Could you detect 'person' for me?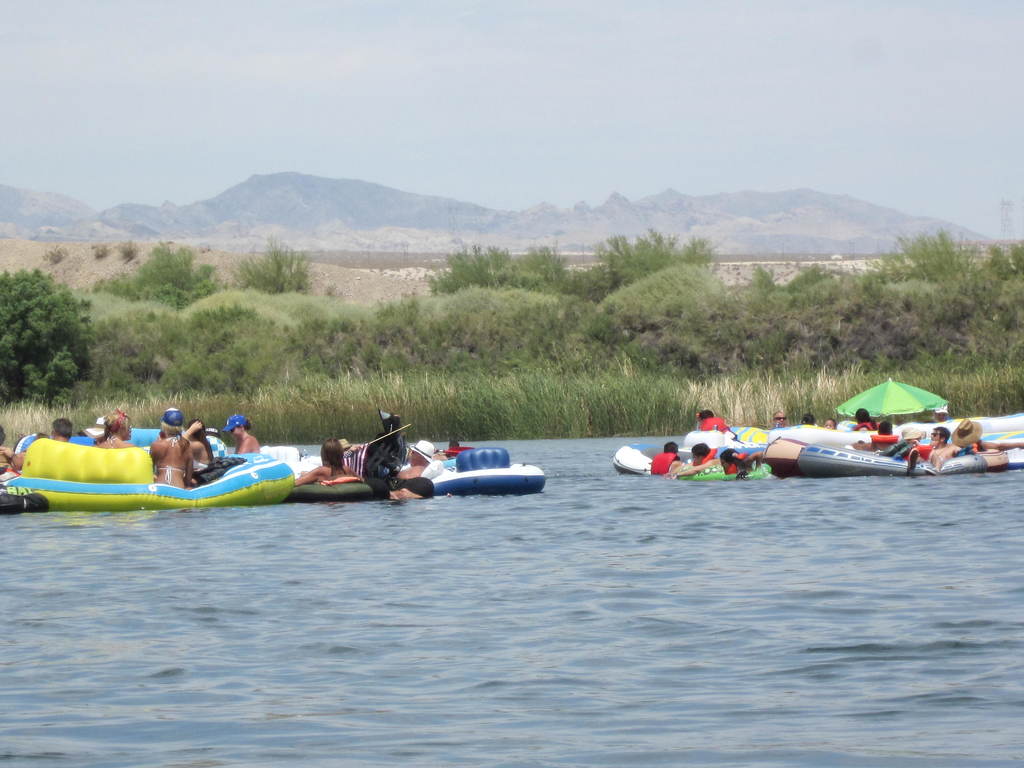
Detection result: region(95, 412, 137, 449).
